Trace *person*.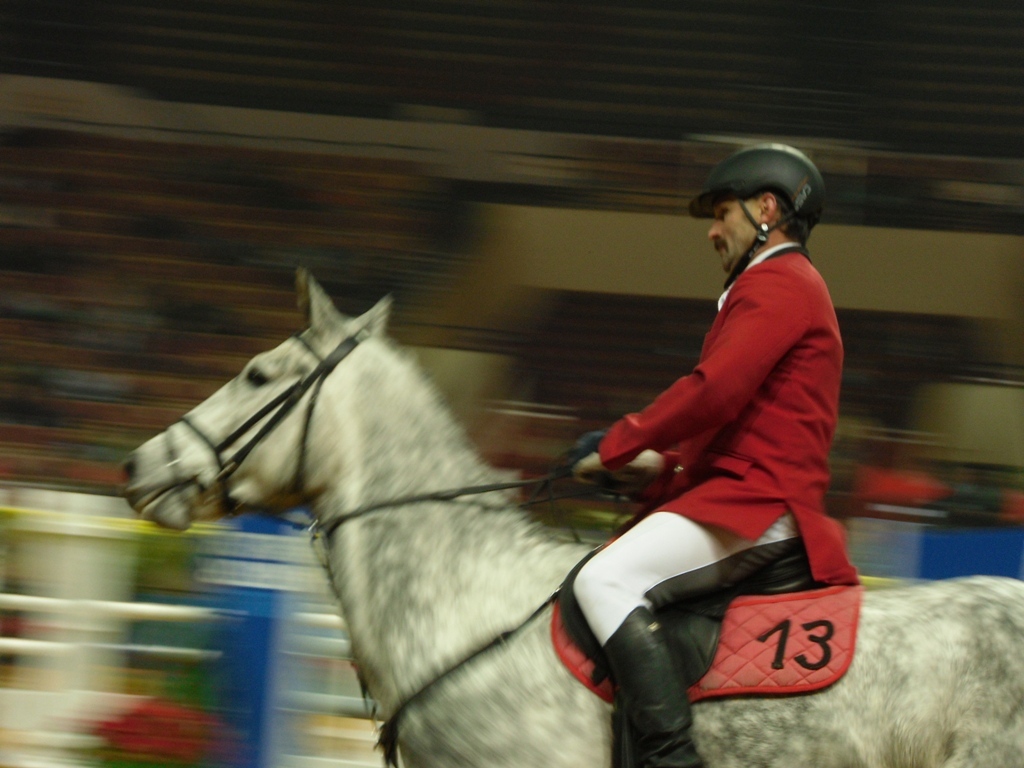
Traced to 568:141:859:716.
